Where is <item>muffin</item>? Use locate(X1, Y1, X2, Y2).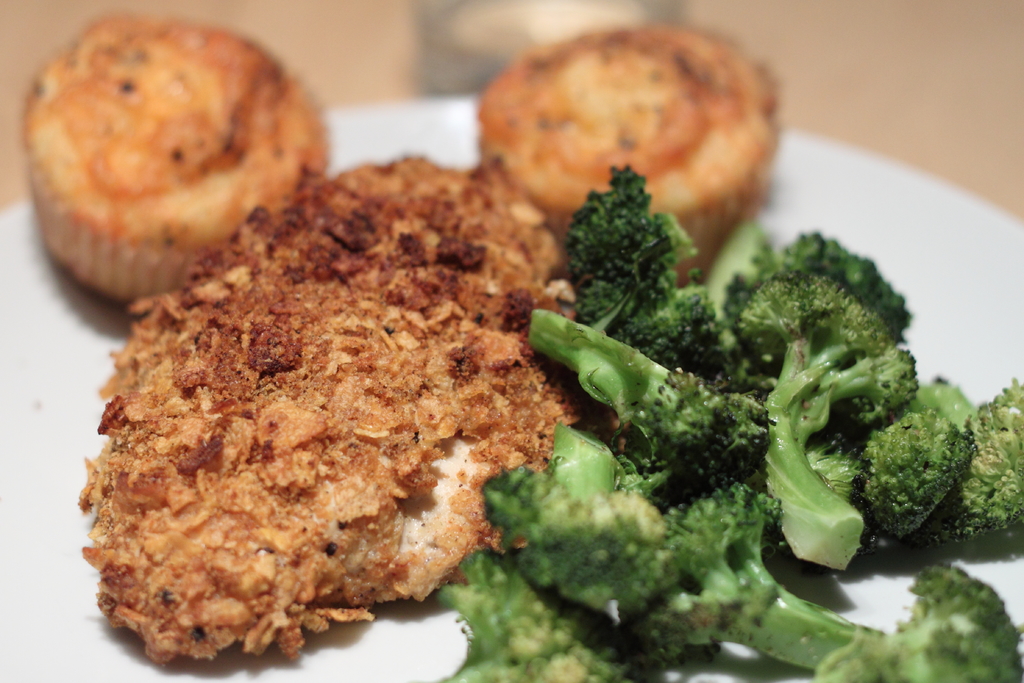
locate(23, 7, 333, 318).
